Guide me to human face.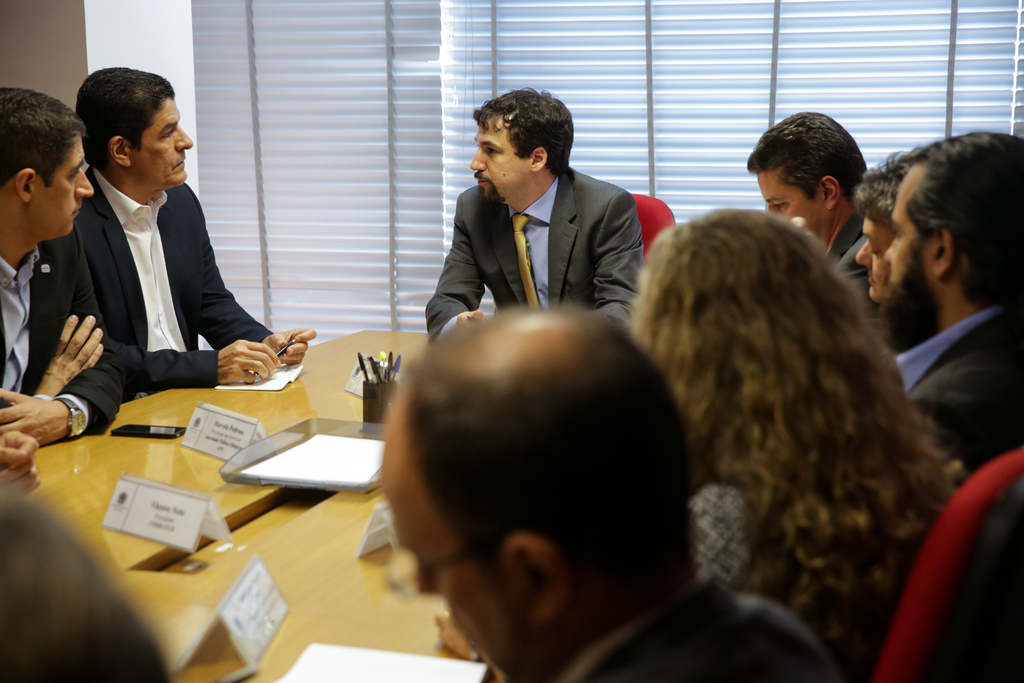
Guidance: 36,135,97,242.
